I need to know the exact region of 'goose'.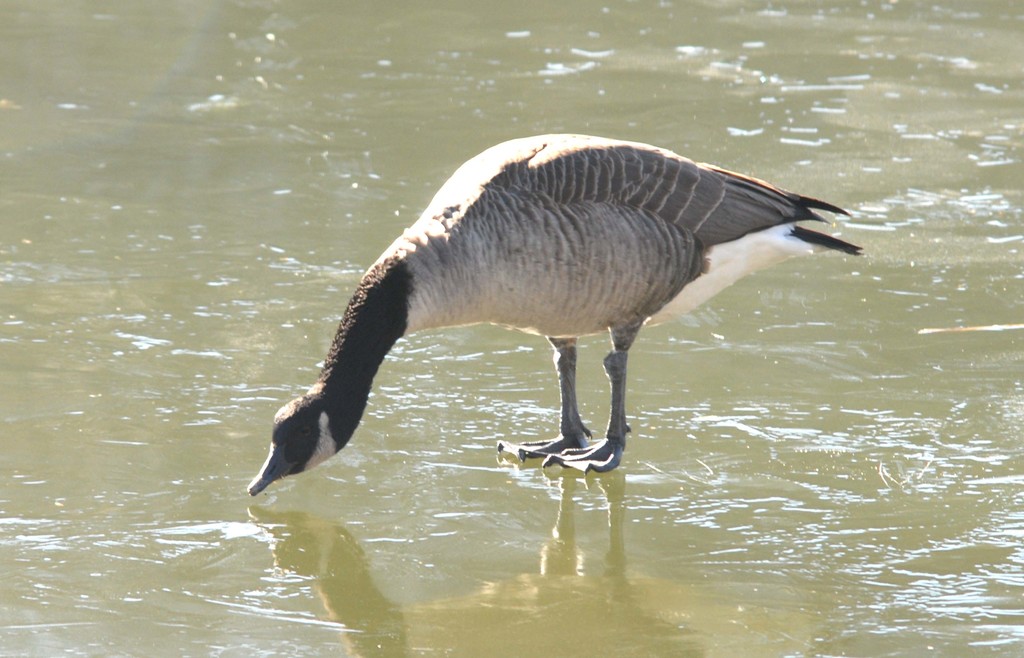
Region: [245,130,866,496].
